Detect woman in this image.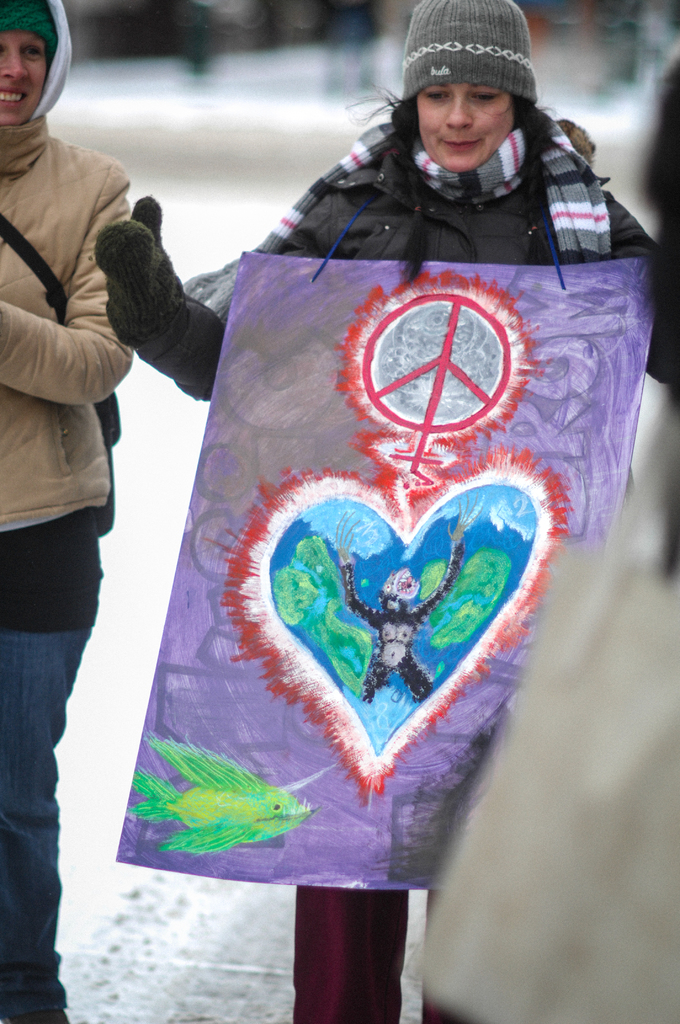
Detection: box(101, 0, 679, 1023).
